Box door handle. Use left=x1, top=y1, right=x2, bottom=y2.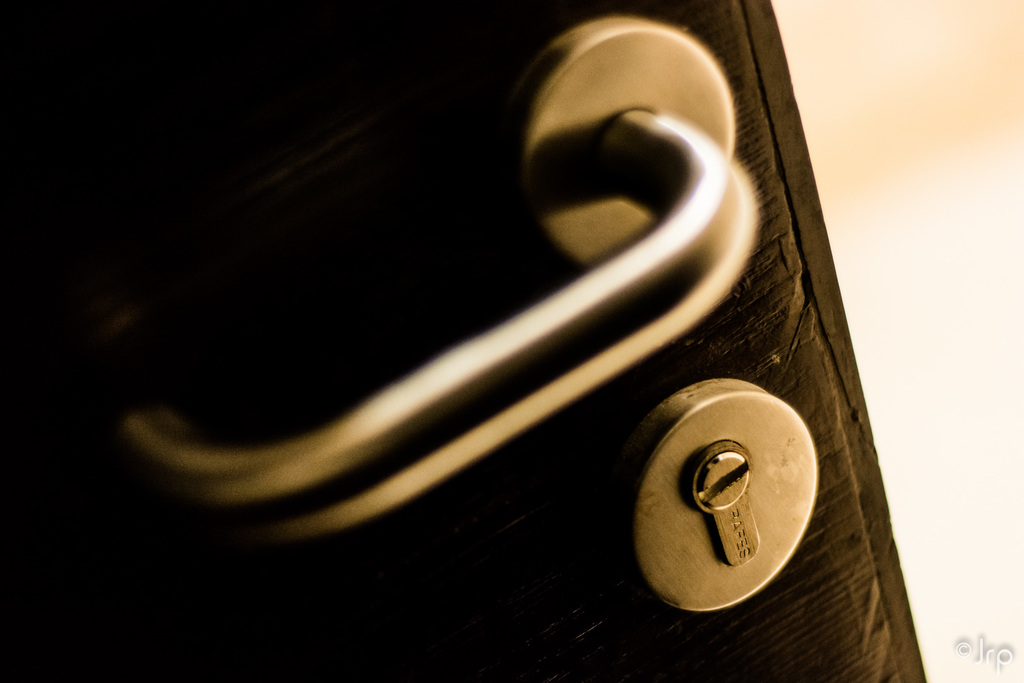
left=109, top=14, right=766, bottom=557.
